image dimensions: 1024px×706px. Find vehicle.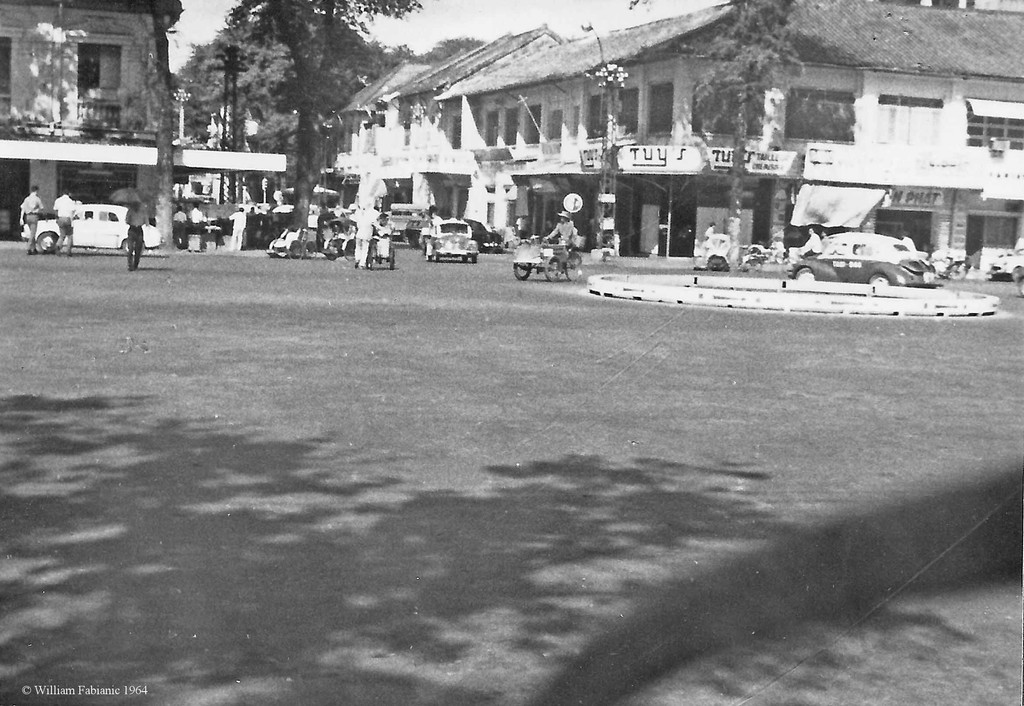
locate(989, 237, 1023, 279).
